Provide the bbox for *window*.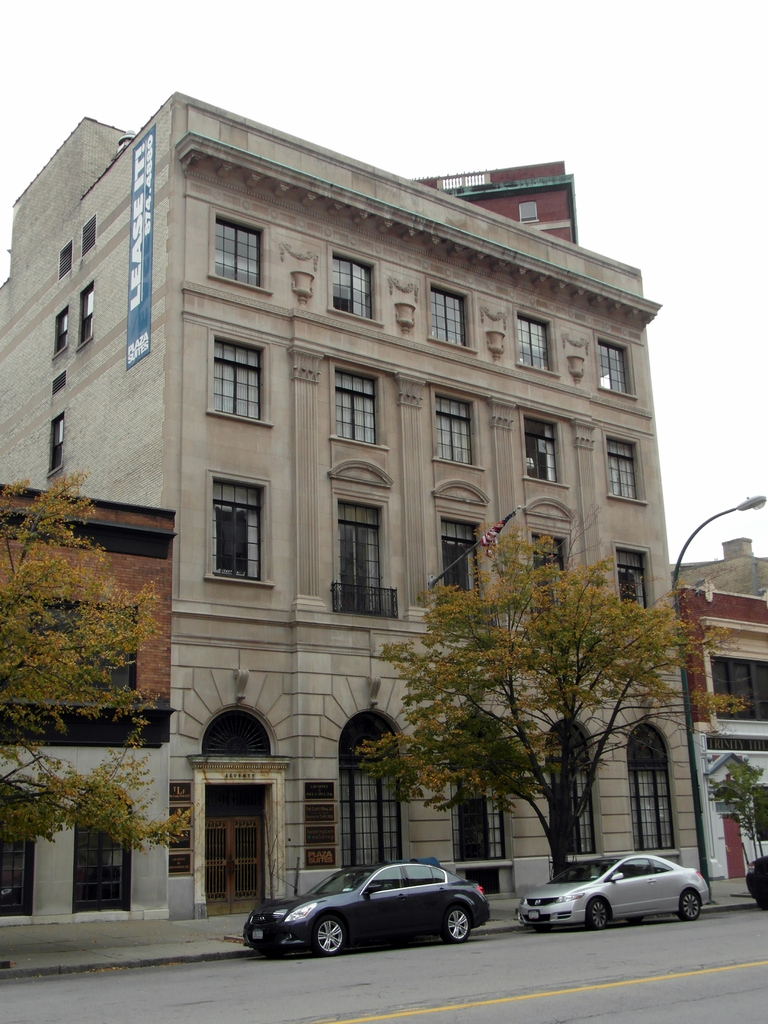
[751, 784, 767, 845].
